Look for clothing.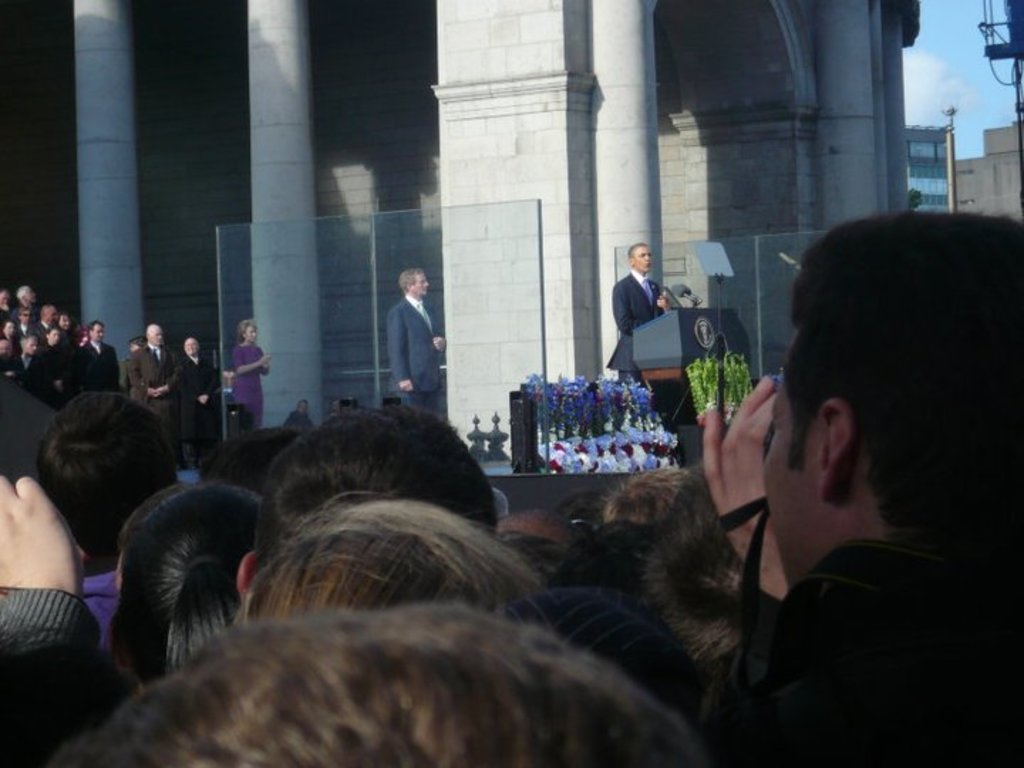
Found: BBox(368, 269, 444, 410).
